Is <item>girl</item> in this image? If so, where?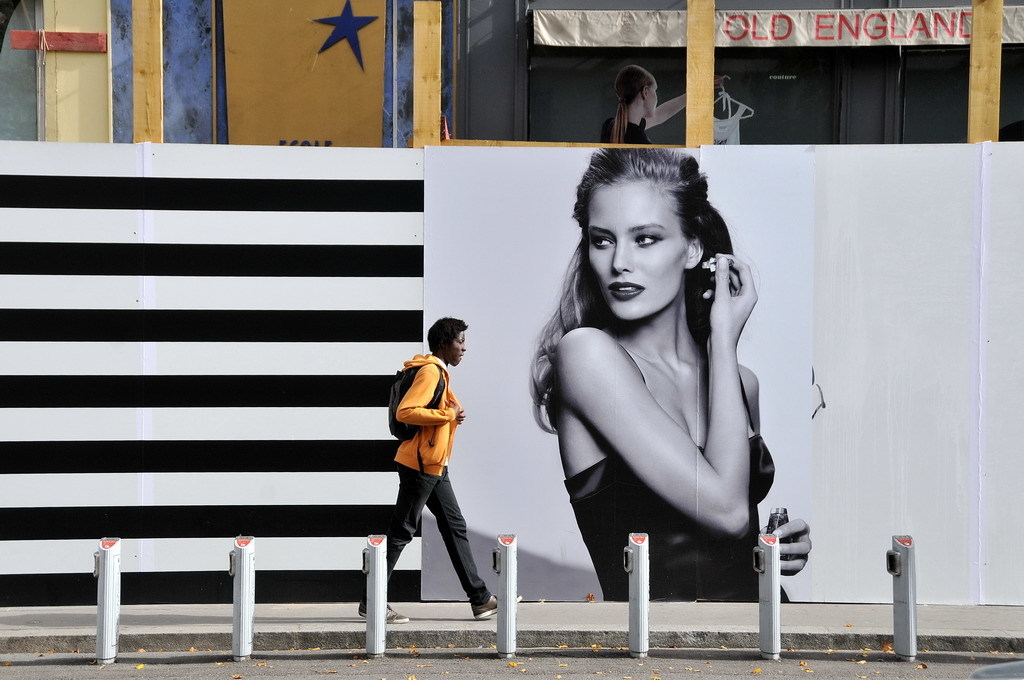
Yes, at region(526, 148, 812, 598).
